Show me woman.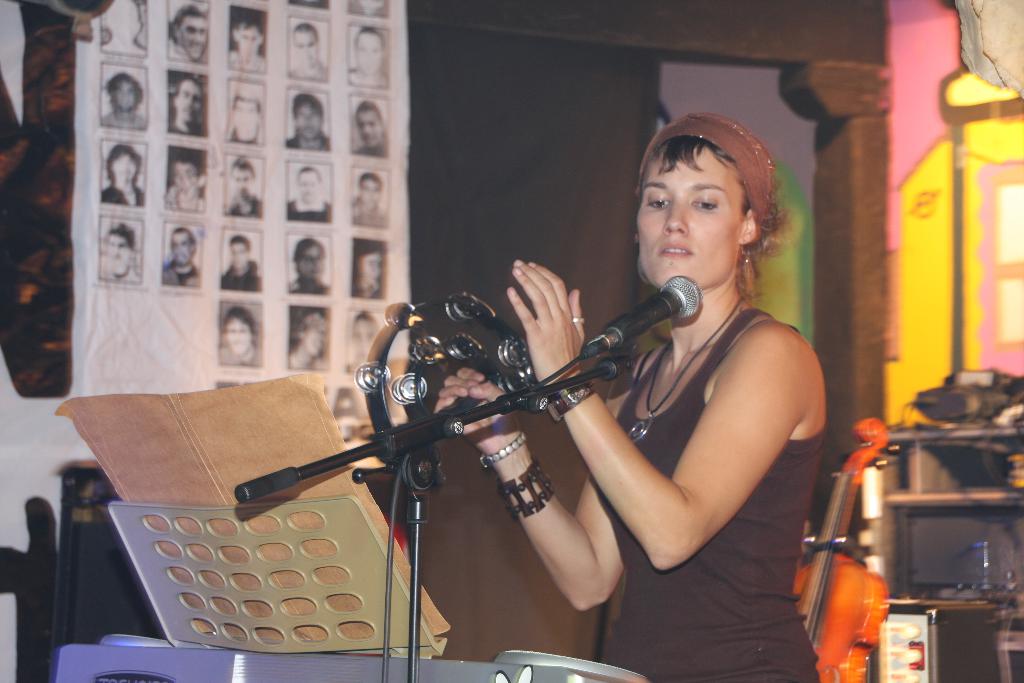
woman is here: crop(352, 240, 386, 300).
